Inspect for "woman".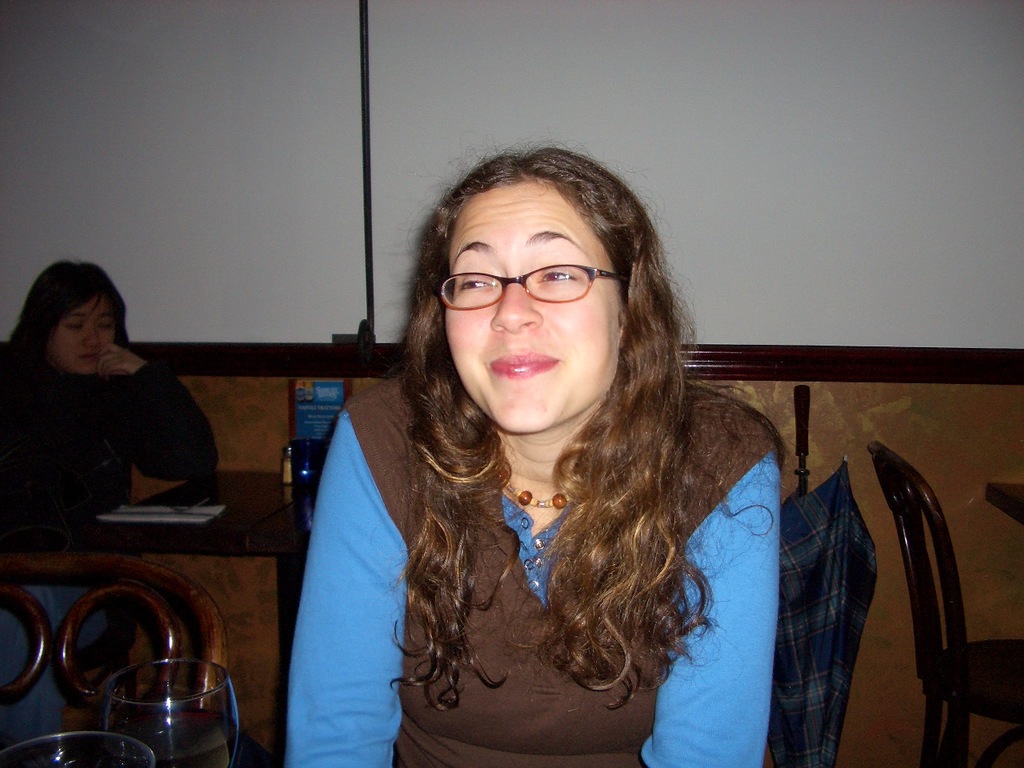
Inspection: {"left": 304, "top": 116, "right": 766, "bottom": 767}.
